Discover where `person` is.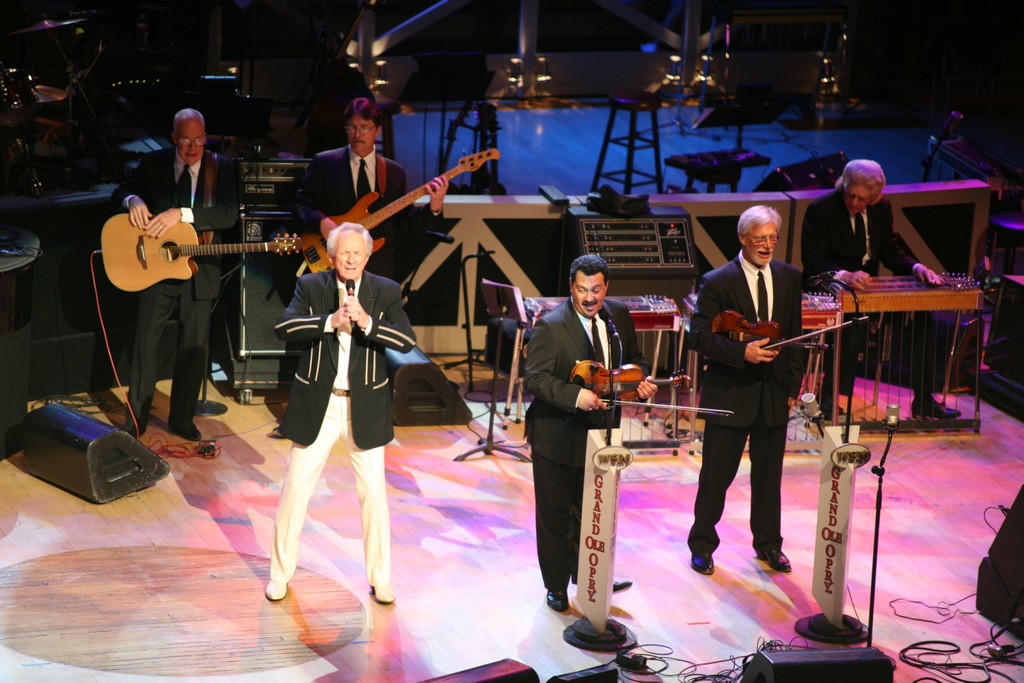
Discovered at 308/96/454/277.
